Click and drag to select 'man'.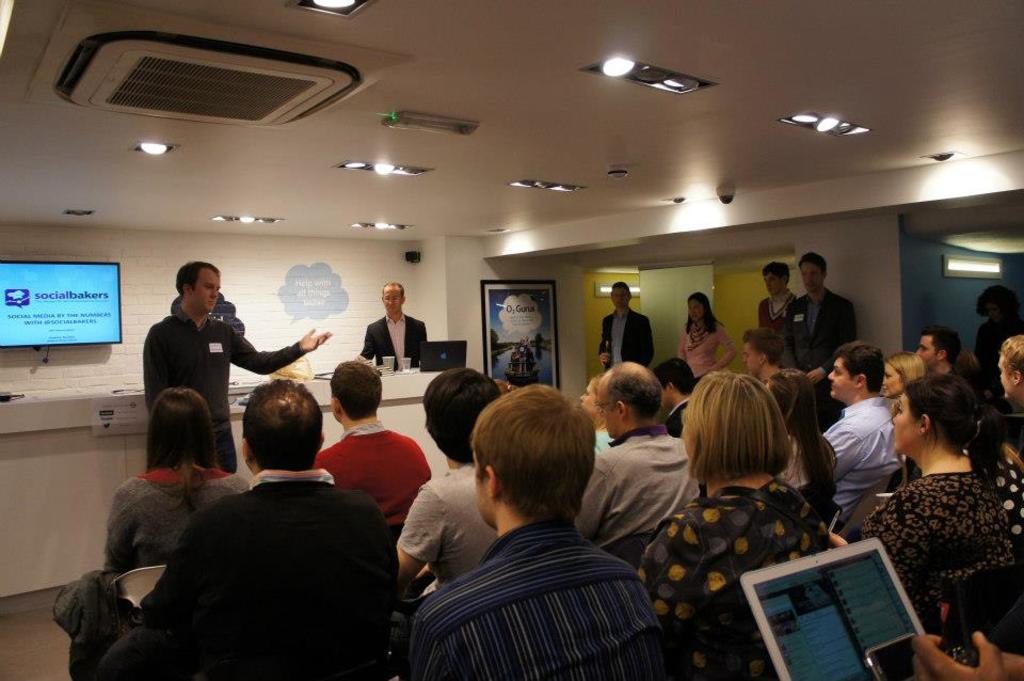
Selection: l=365, t=287, r=425, b=366.
